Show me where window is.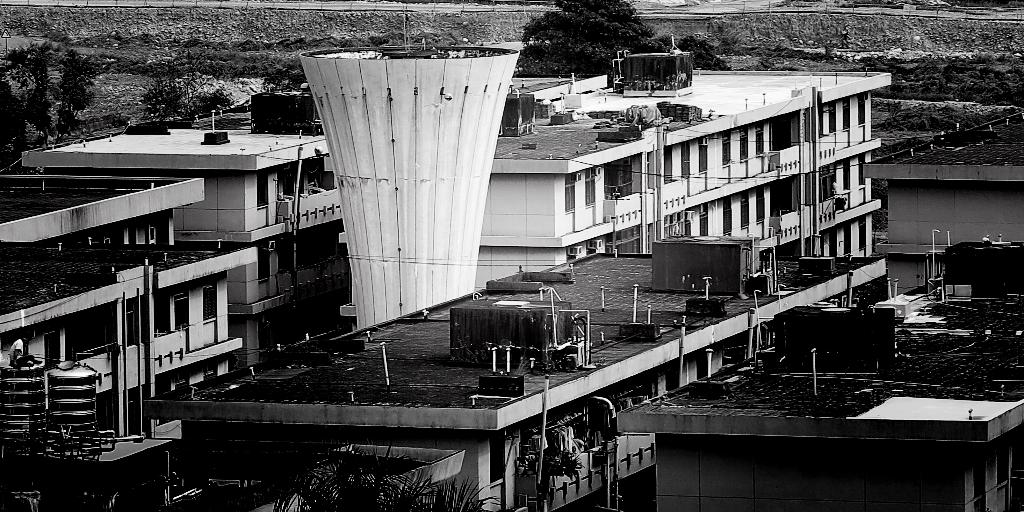
window is at x1=565, y1=173, x2=575, y2=211.
